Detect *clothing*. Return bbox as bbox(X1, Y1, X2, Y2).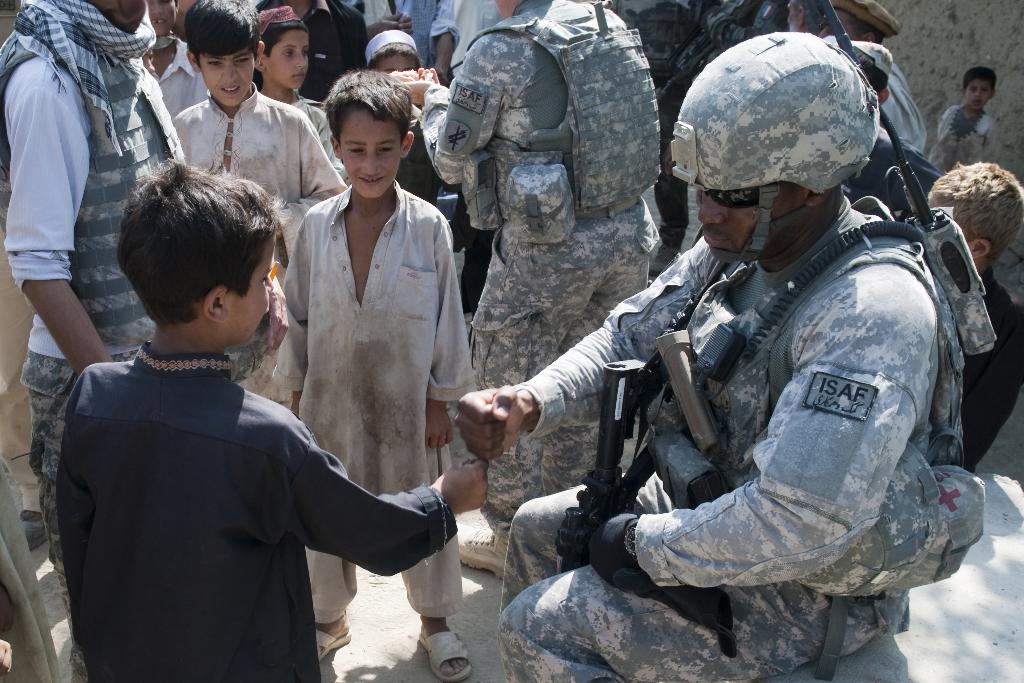
bbox(1, 0, 185, 630).
